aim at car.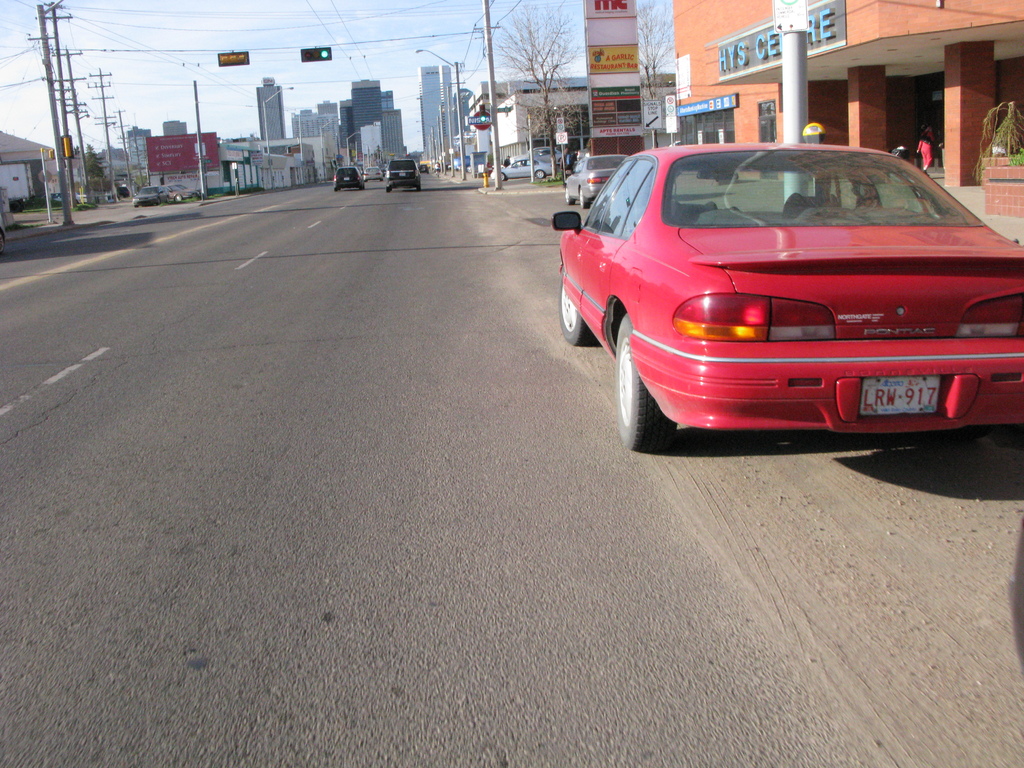
Aimed at BBox(465, 164, 470, 172).
